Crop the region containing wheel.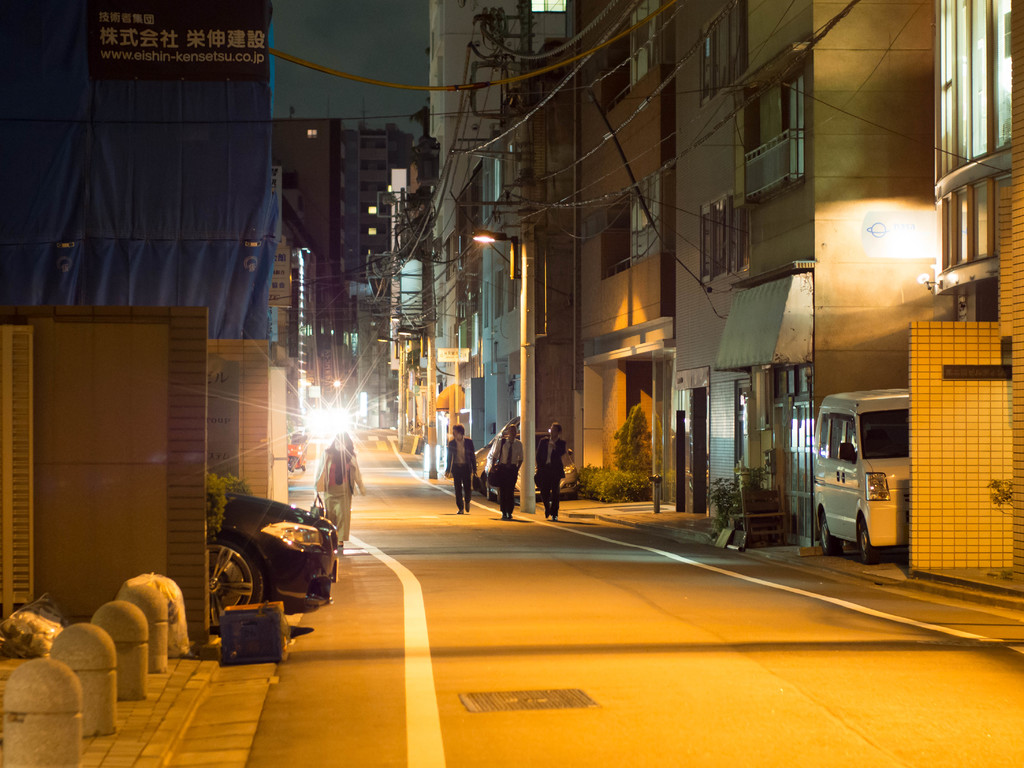
Crop region: x1=288, y1=461, x2=296, y2=471.
